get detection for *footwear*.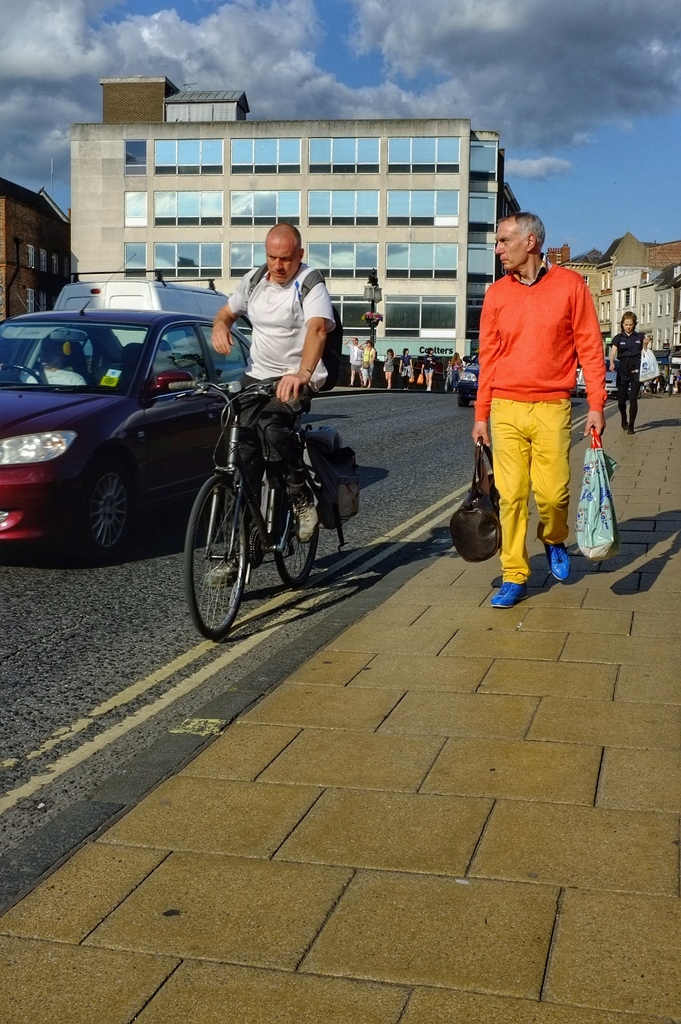
Detection: [left=494, top=578, right=524, bottom=605].
